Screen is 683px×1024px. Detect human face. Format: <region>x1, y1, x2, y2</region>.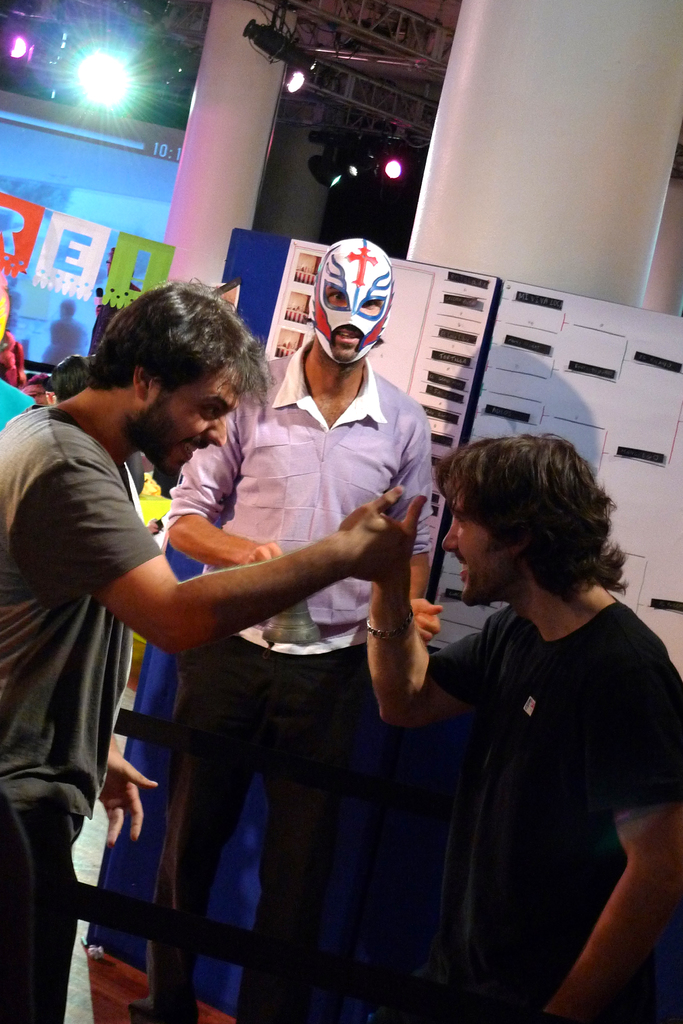
<region>311, 263, 393, 368</region>.
